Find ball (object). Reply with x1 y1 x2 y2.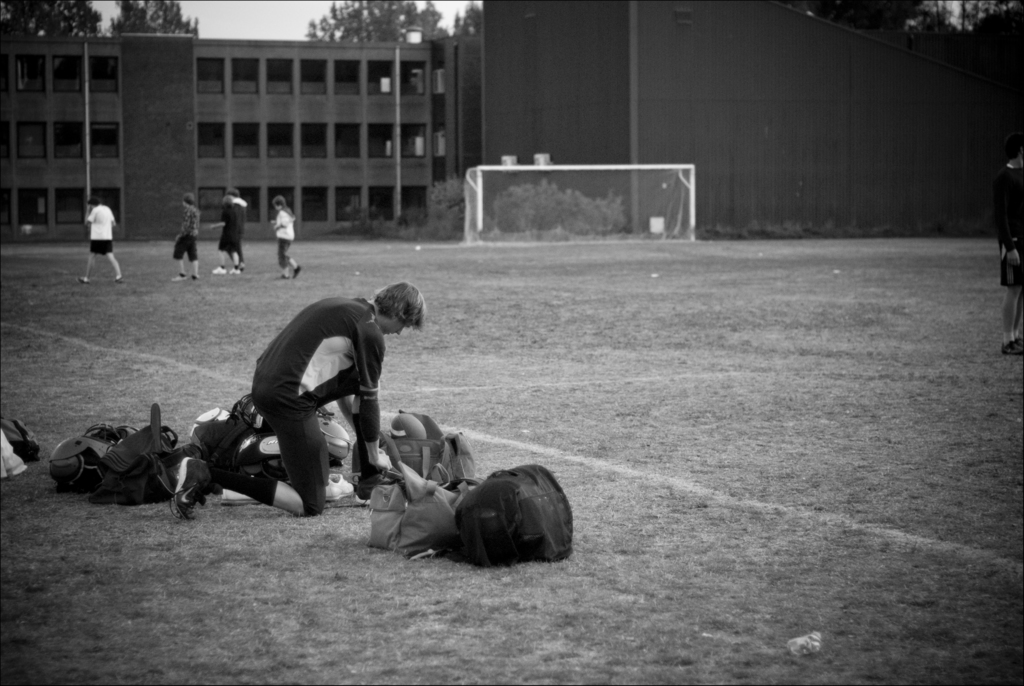
396 412 429 445.
